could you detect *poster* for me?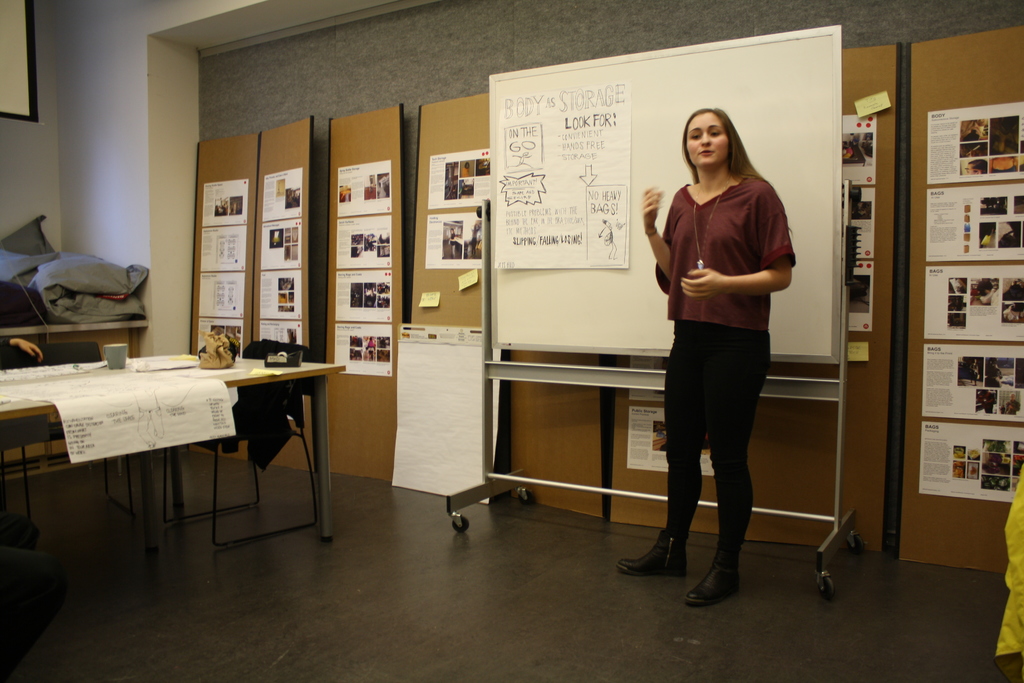
Detection result: Rect(335, 217, 392, 268).
